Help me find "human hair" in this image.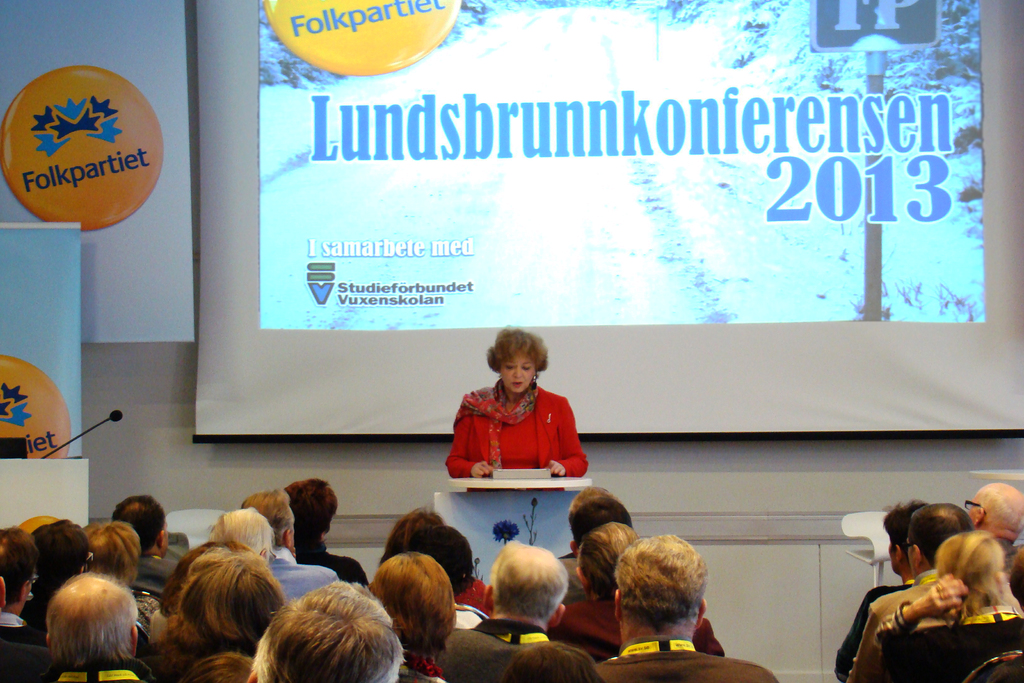
Found it: <box>571,497,633,557</box>.
